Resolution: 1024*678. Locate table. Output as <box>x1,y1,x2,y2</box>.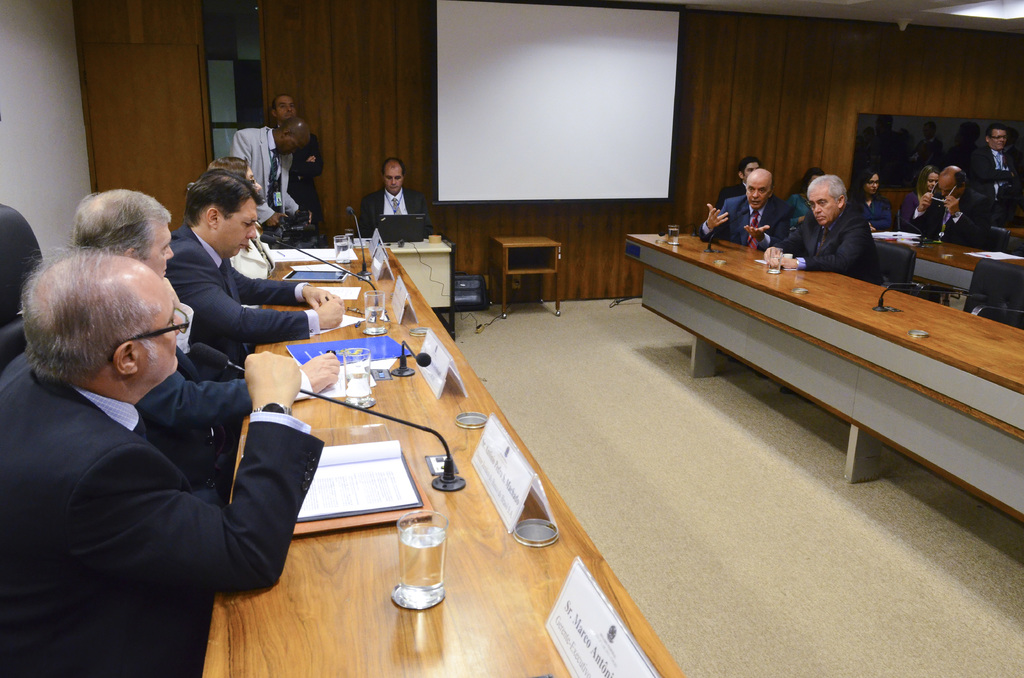
<box>624,227,1023,523</box>.
